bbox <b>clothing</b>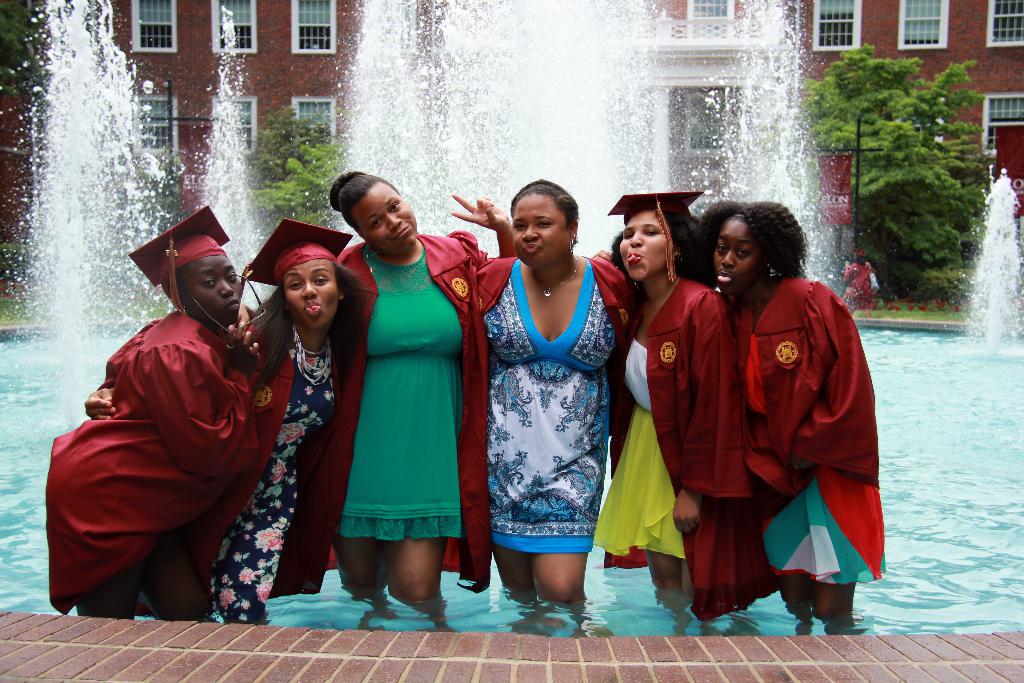
bbox=[291, 242, 484, 593]
